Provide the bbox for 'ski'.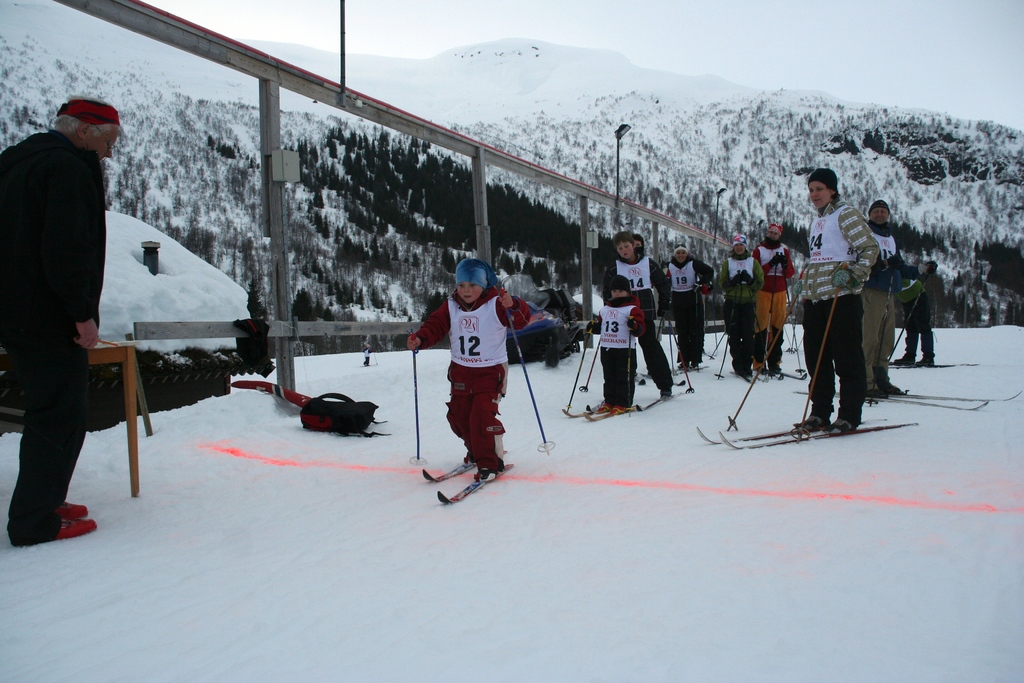
left=728, top=371, right=770, bottom=385.
